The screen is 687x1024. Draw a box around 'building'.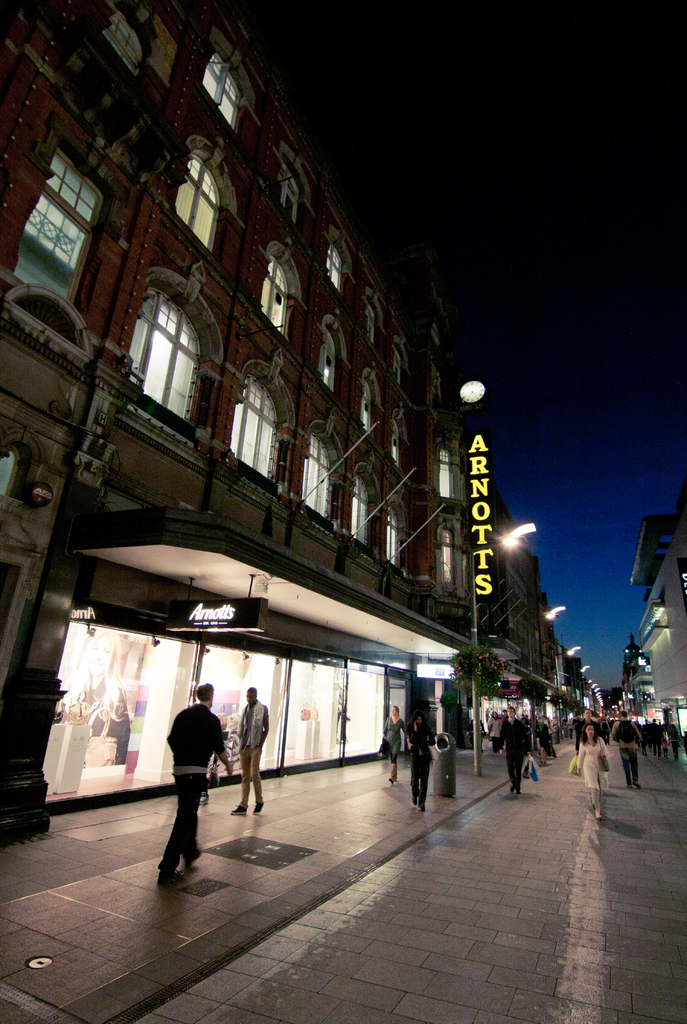
<bbox>626, 519, 686, 762</bbox>.
